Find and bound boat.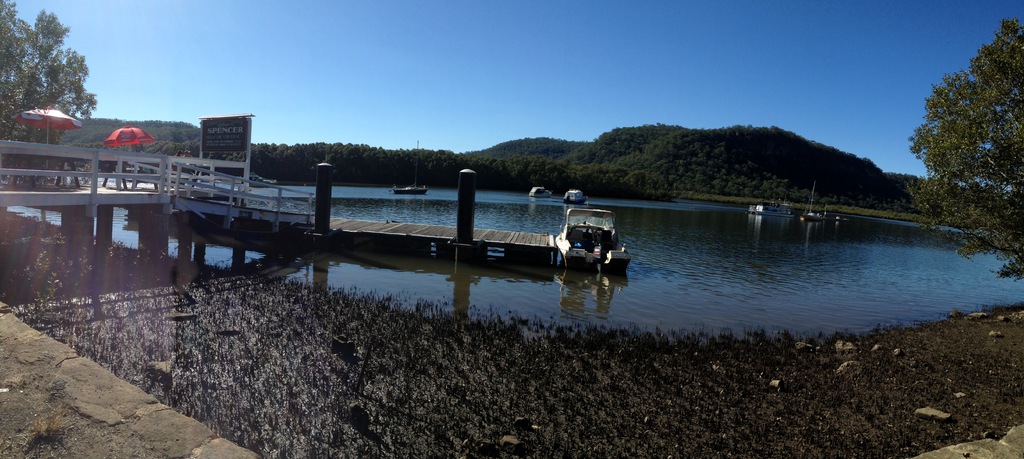
Bound: [388,140,427,195].
